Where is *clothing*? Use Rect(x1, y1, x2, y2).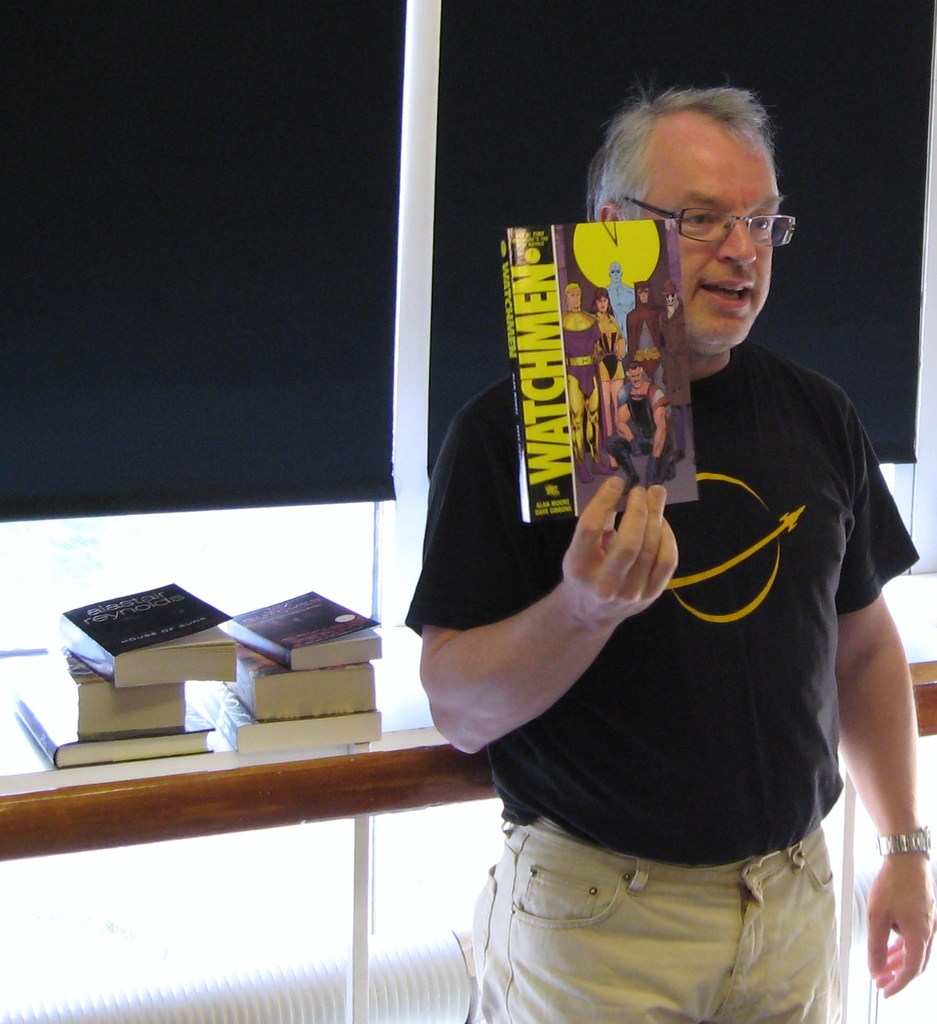
Rect(397, 343, 924, 1023).
